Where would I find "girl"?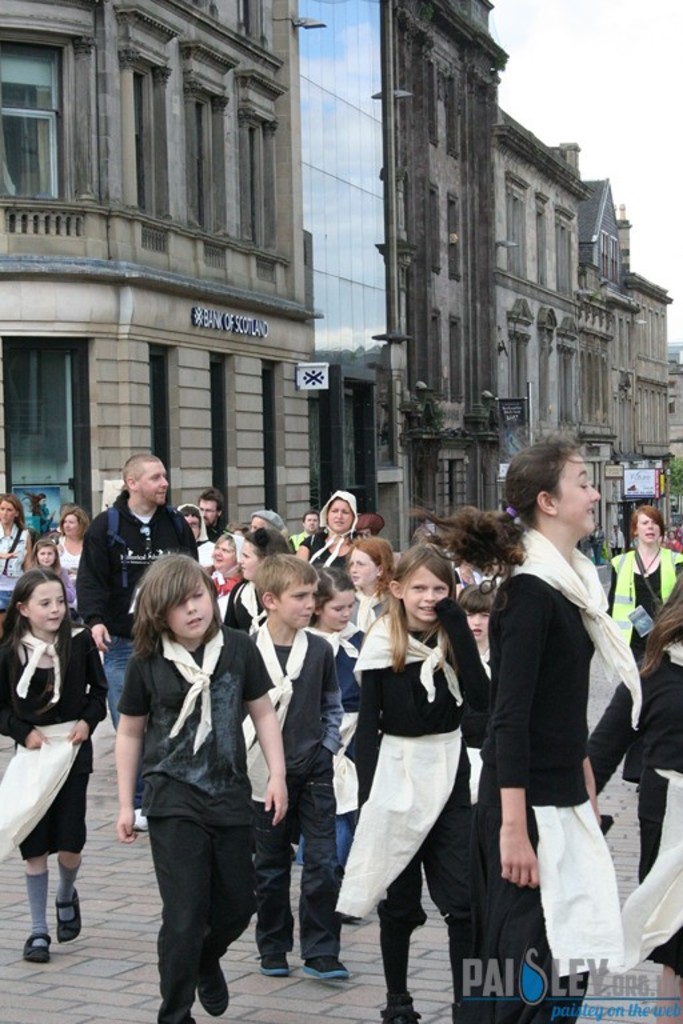
At 212/527/291/631.
